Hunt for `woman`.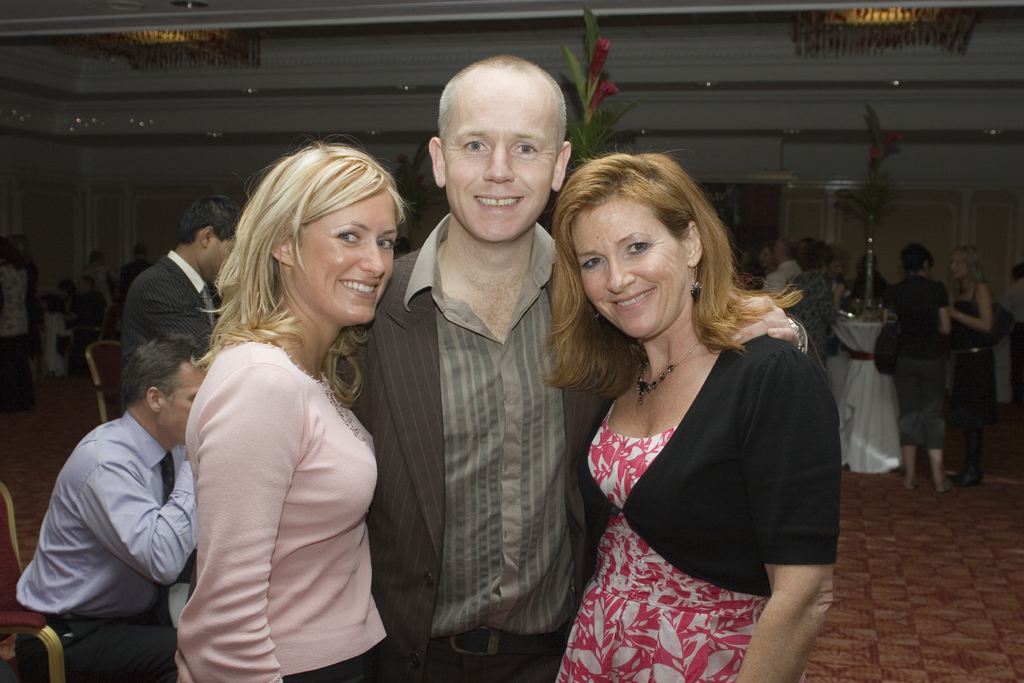
Hunted down at bbox=(524, 146, 844, 665).
